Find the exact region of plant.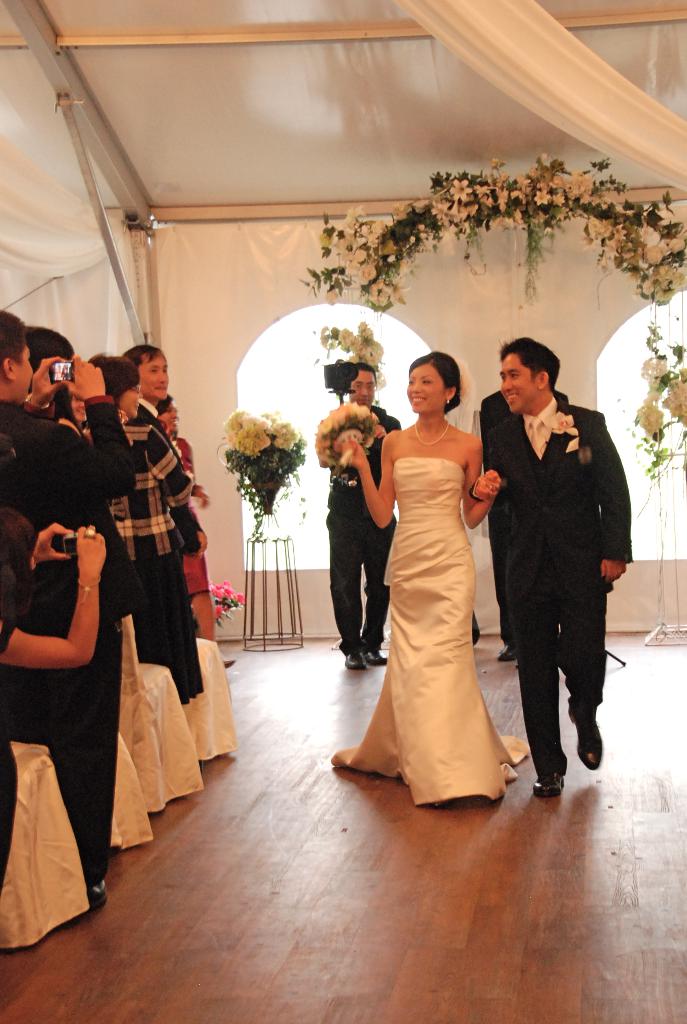
Exact region: [left=310, top=316, right=390, bottom=394].
